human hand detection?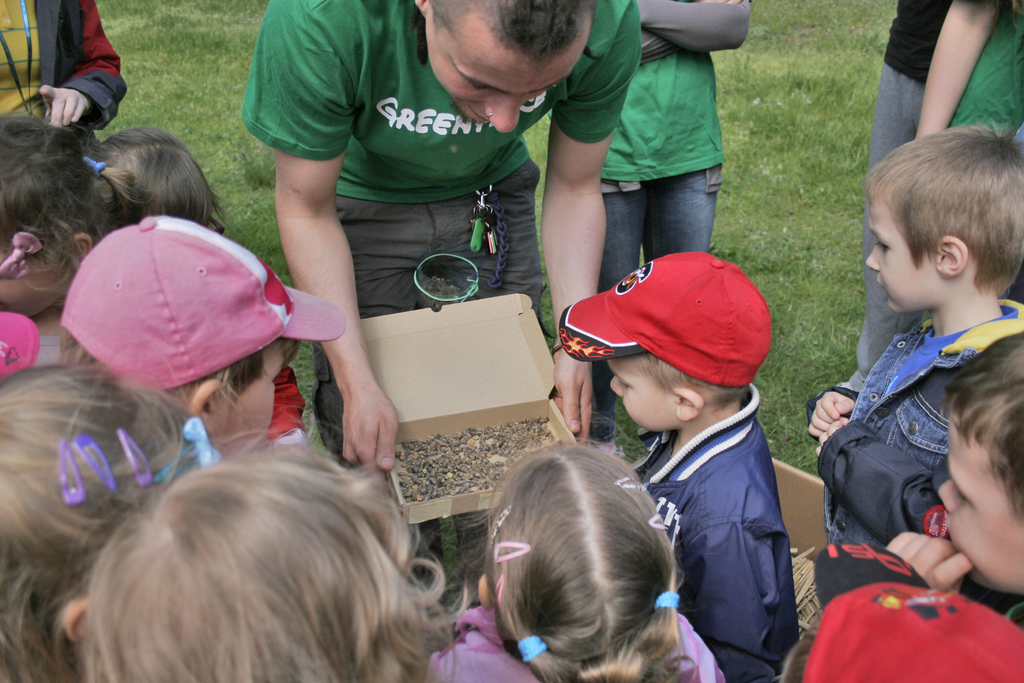
<box>813,415,849,458</box>
